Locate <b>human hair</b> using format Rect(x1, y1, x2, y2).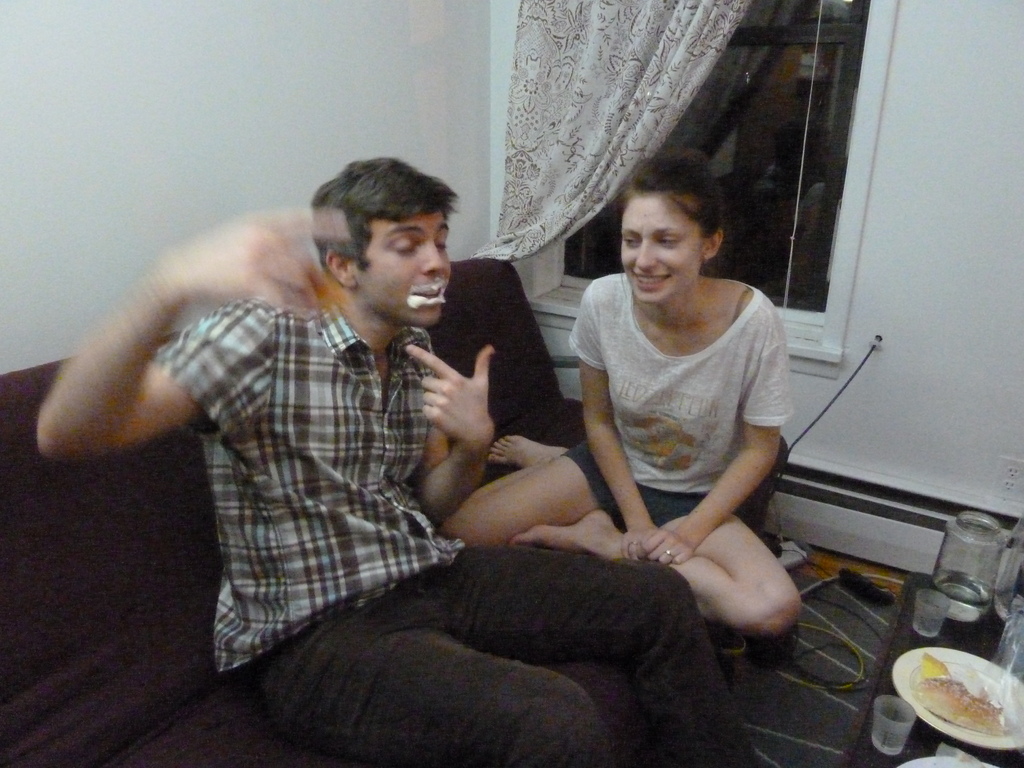
Rect(615, 145, 724, 241).
